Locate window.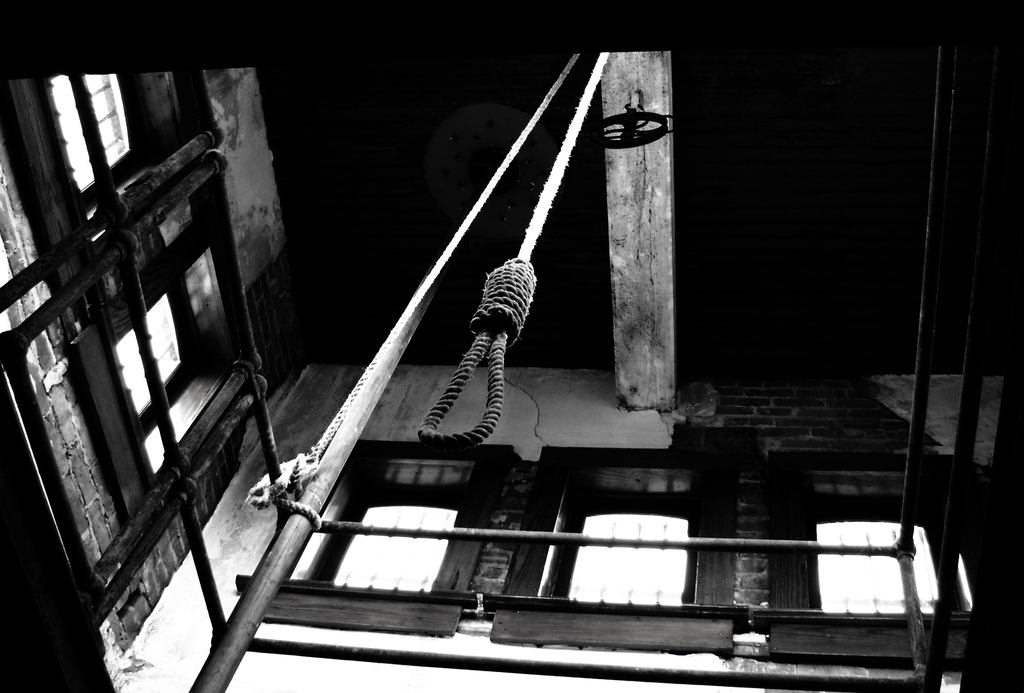
Bounding box: detection(488, 442, 740, 651).
